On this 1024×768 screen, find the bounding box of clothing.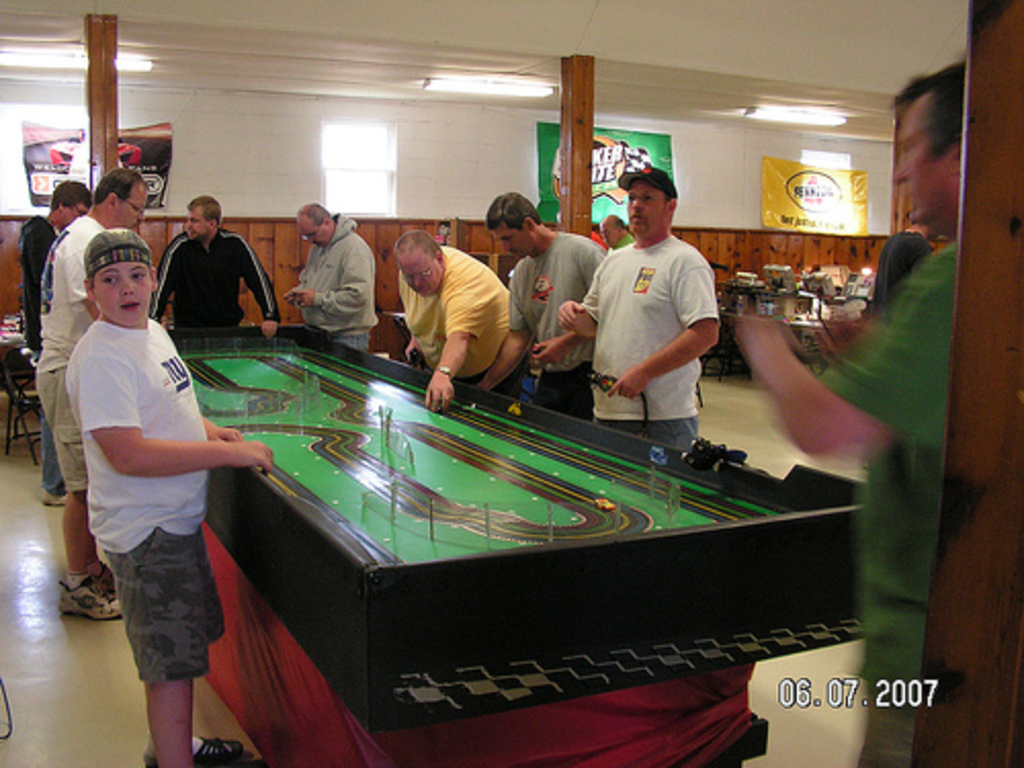
Bounding box: BBox(297, 215, 379, 348).
